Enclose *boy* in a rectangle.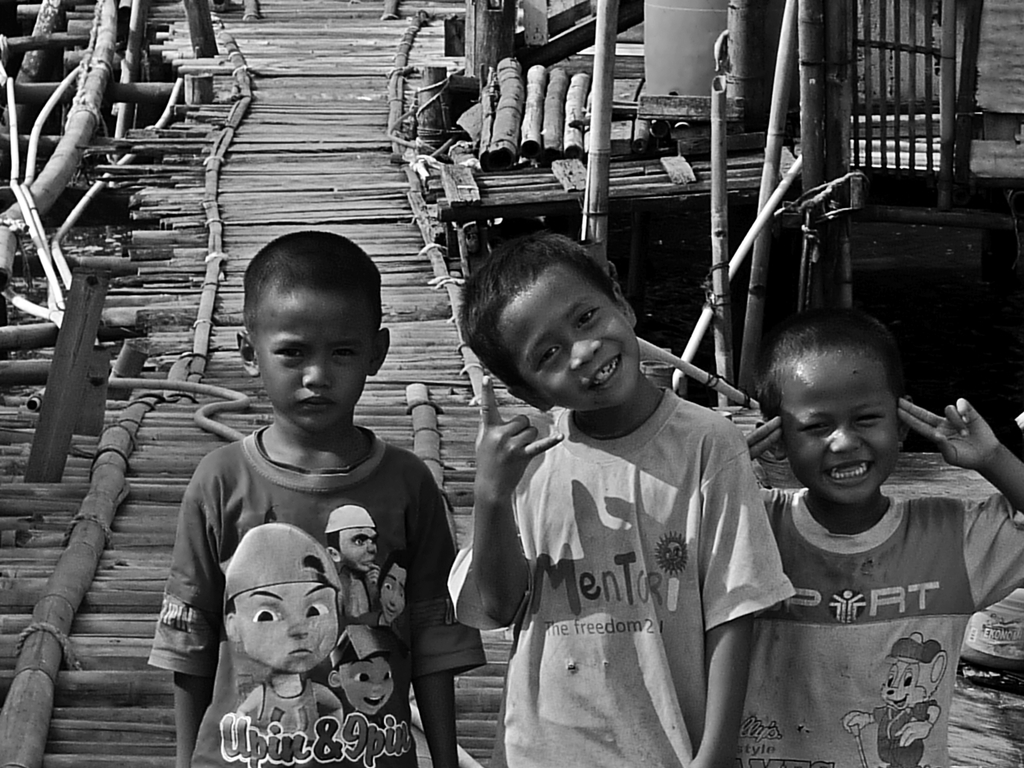
region(738, 305, 1023, 767).
